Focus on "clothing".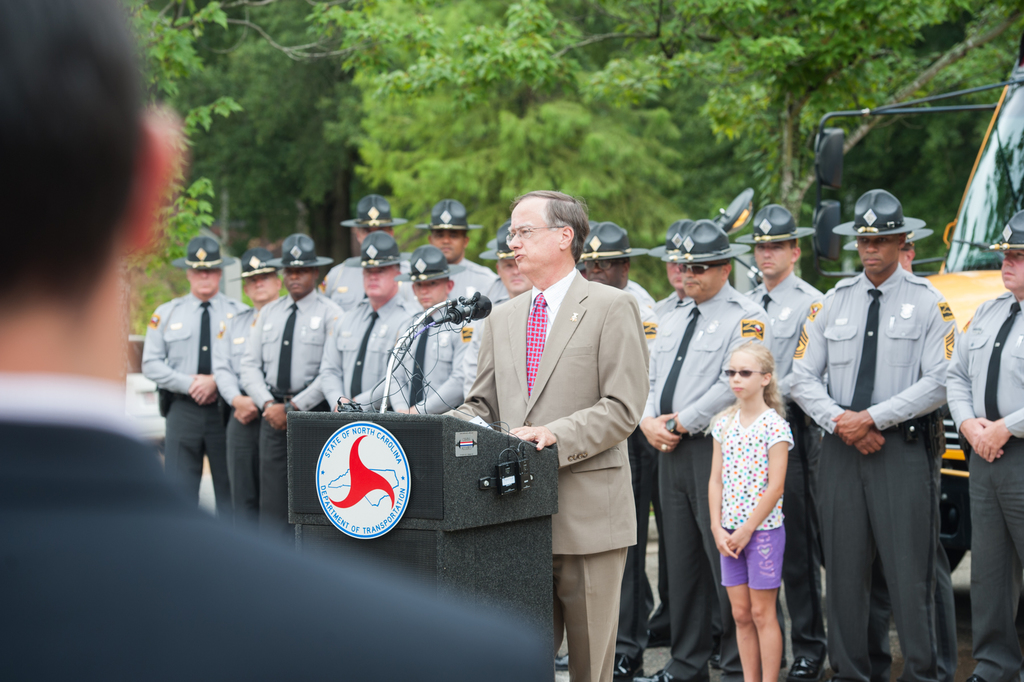
Focused at {"x1": 315, "y1": 249, "x2": 371, "y2": 308}.
